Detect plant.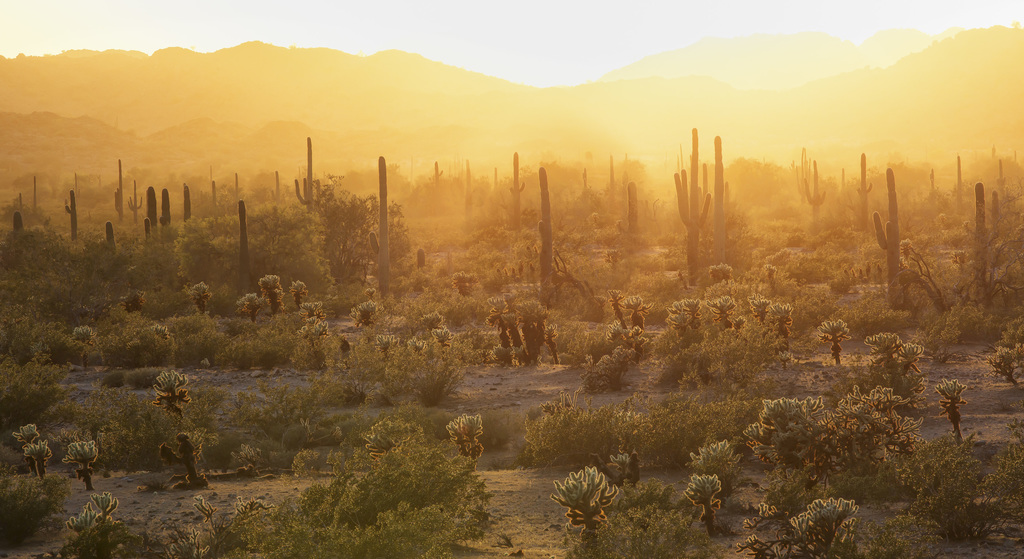
Detected at bbox=[194, 494, 218, 530].
